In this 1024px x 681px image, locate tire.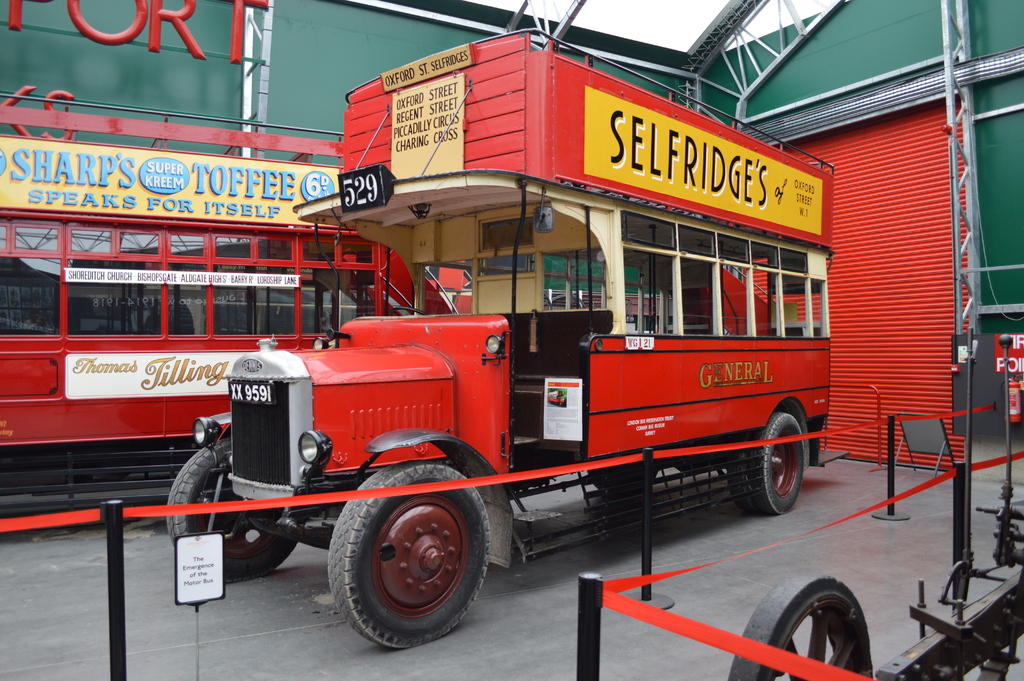
Bounding box: rect(167, 438, 296, 573).
